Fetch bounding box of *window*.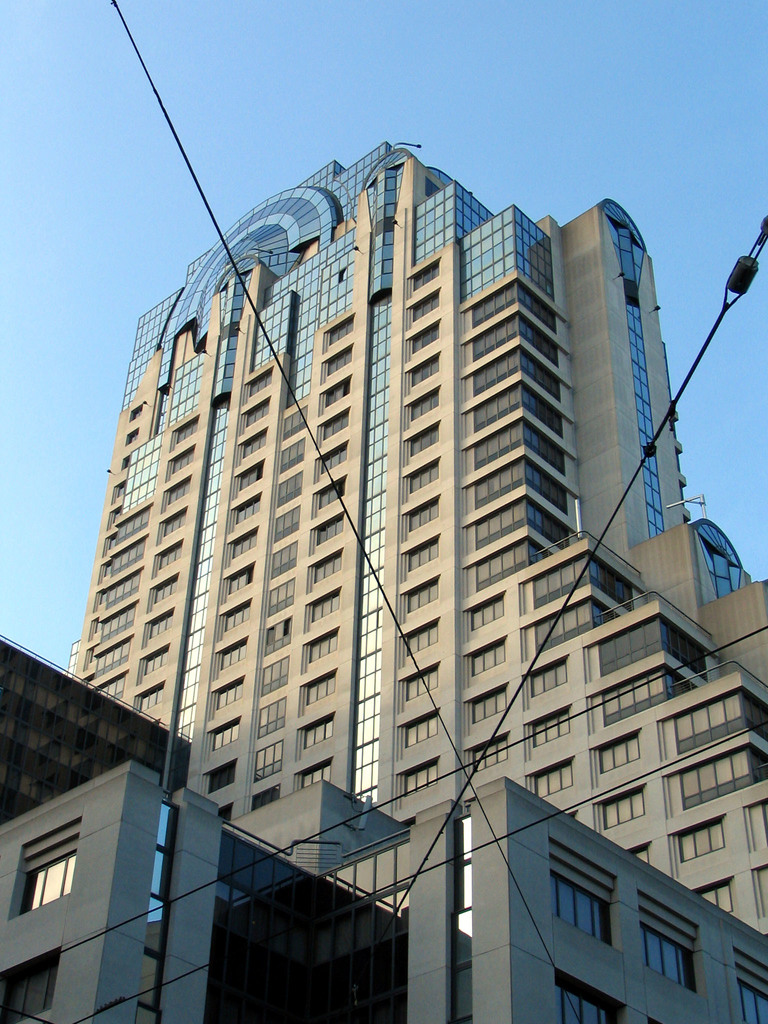
Bbox: l=760, t=867, r=767, b=916.
